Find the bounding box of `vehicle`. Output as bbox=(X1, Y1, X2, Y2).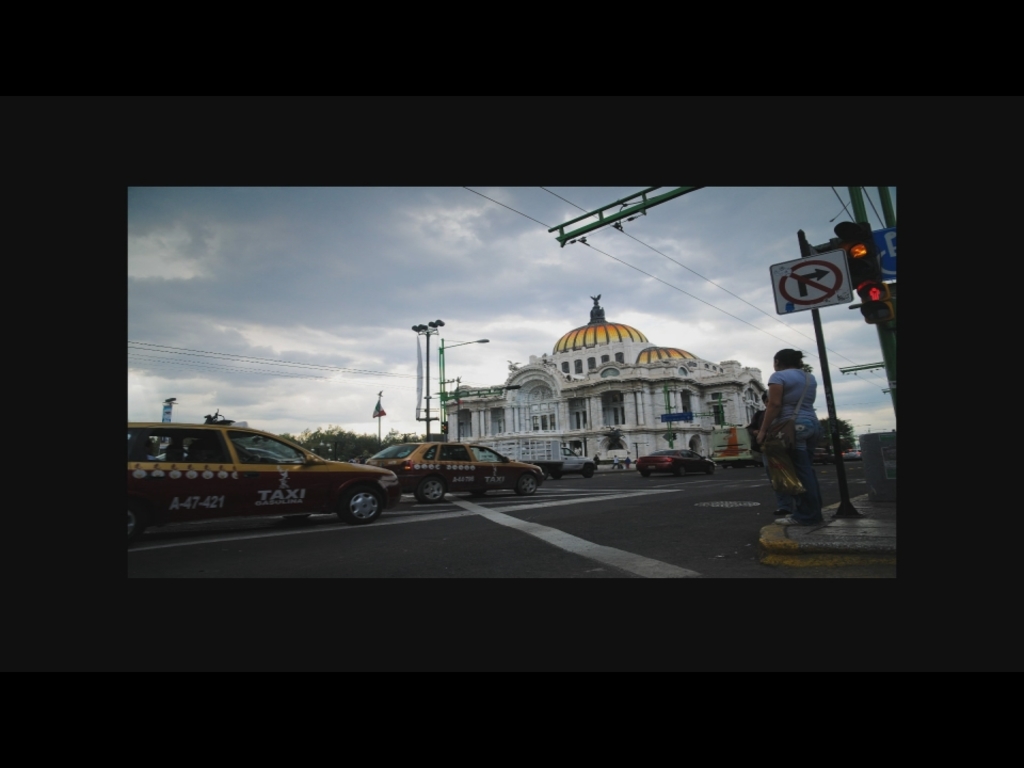
bbox=(487, 438, 598, 484).
